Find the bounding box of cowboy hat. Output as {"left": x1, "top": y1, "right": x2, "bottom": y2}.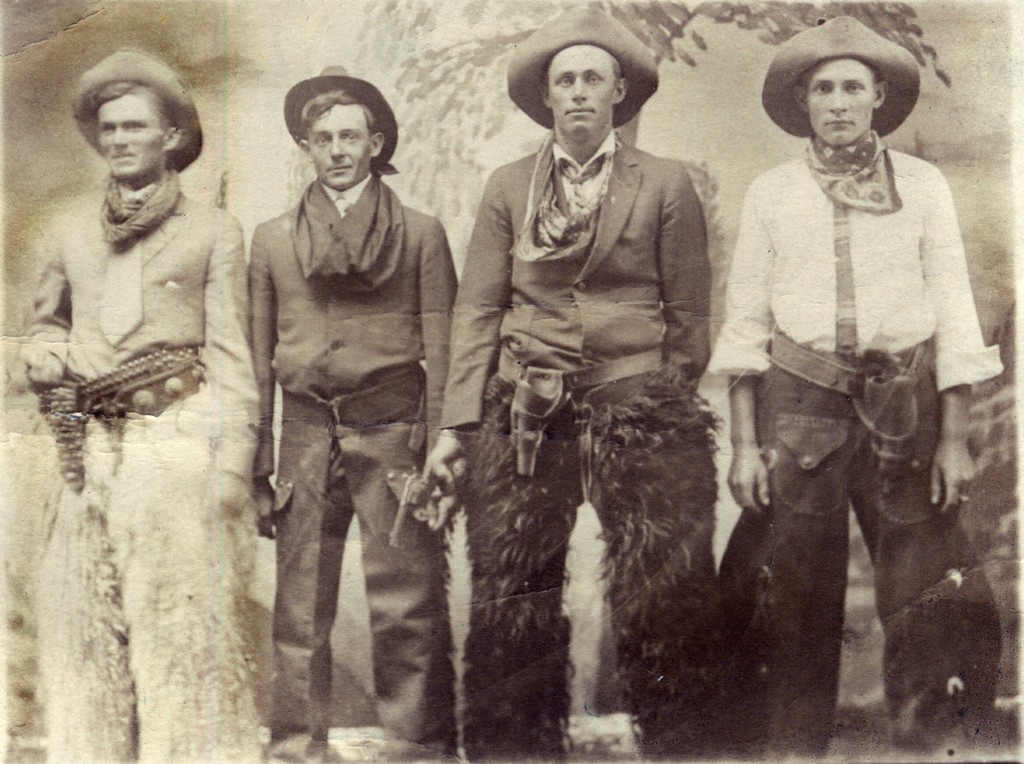
{"left": 767, "top": 6, "right": 933, "bottom": 140}.
